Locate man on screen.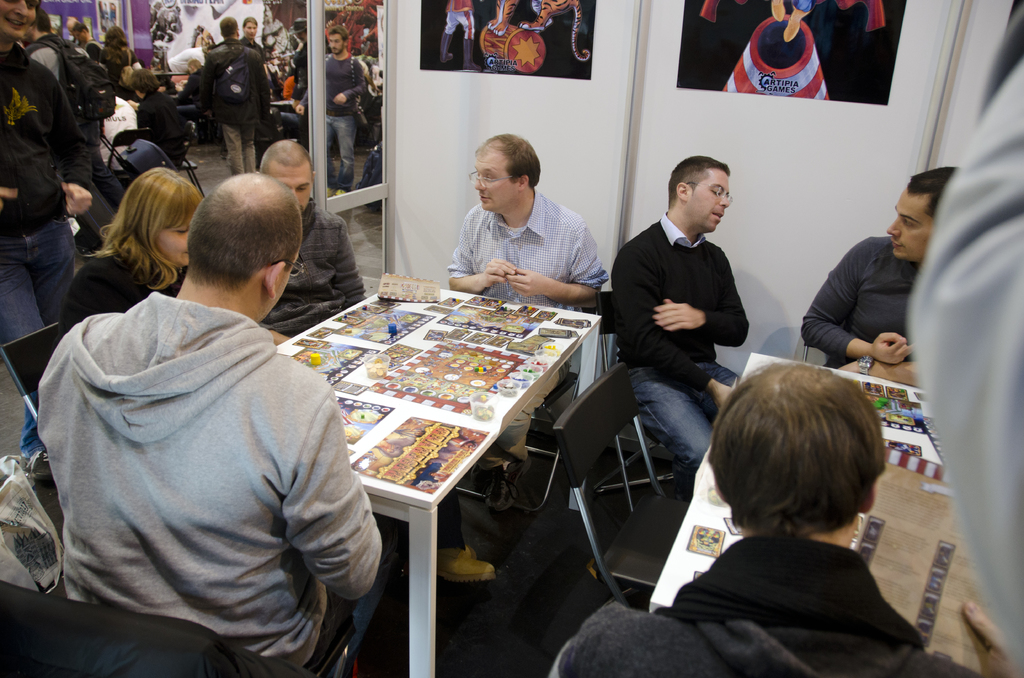
On screen at l=606, t=153, r=746, b=498.
